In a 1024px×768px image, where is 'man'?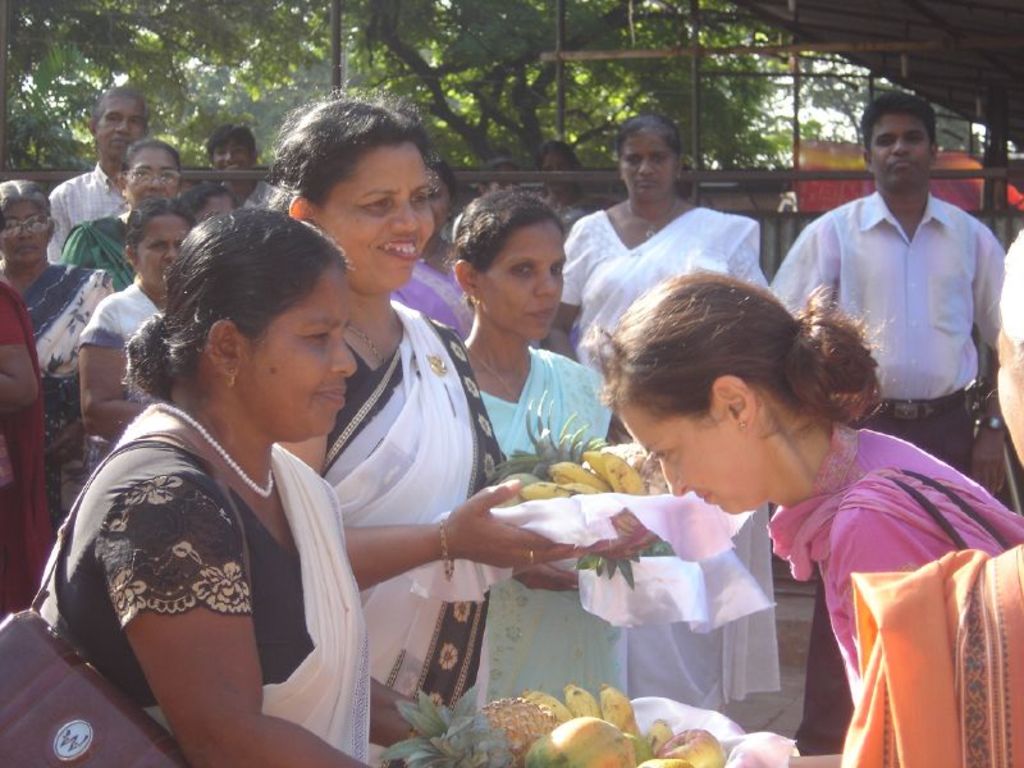
[left=764, top=84, right=1011, bottom=756].
